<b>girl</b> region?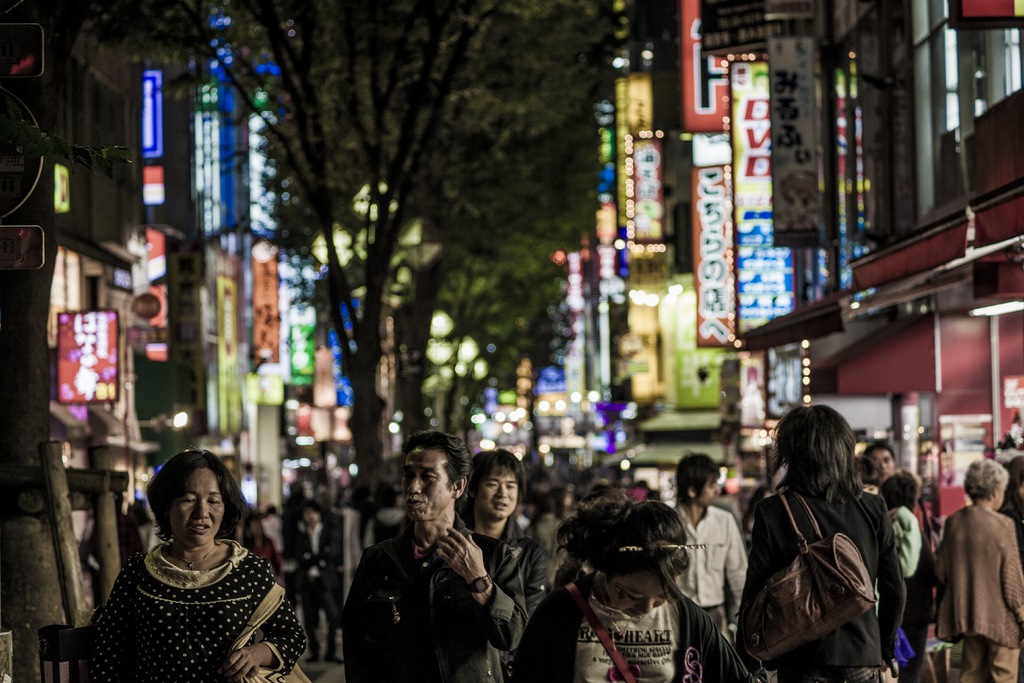
[x1=508, y1=498, x2=759, y2=681]
